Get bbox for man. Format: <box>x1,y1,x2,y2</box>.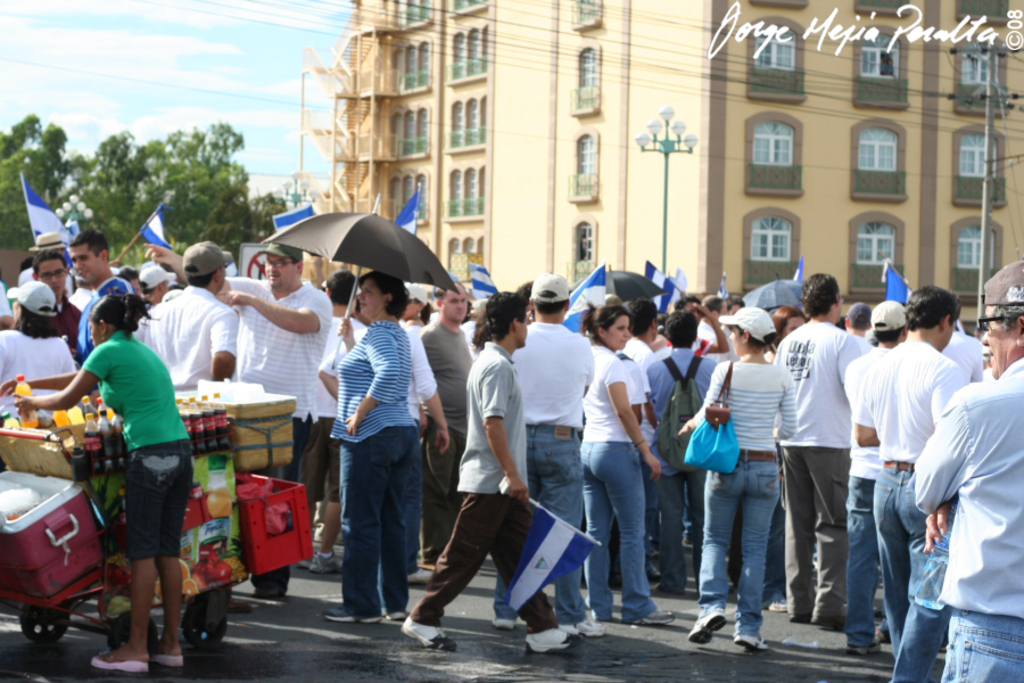
<box>410,280,473,574</box>.
